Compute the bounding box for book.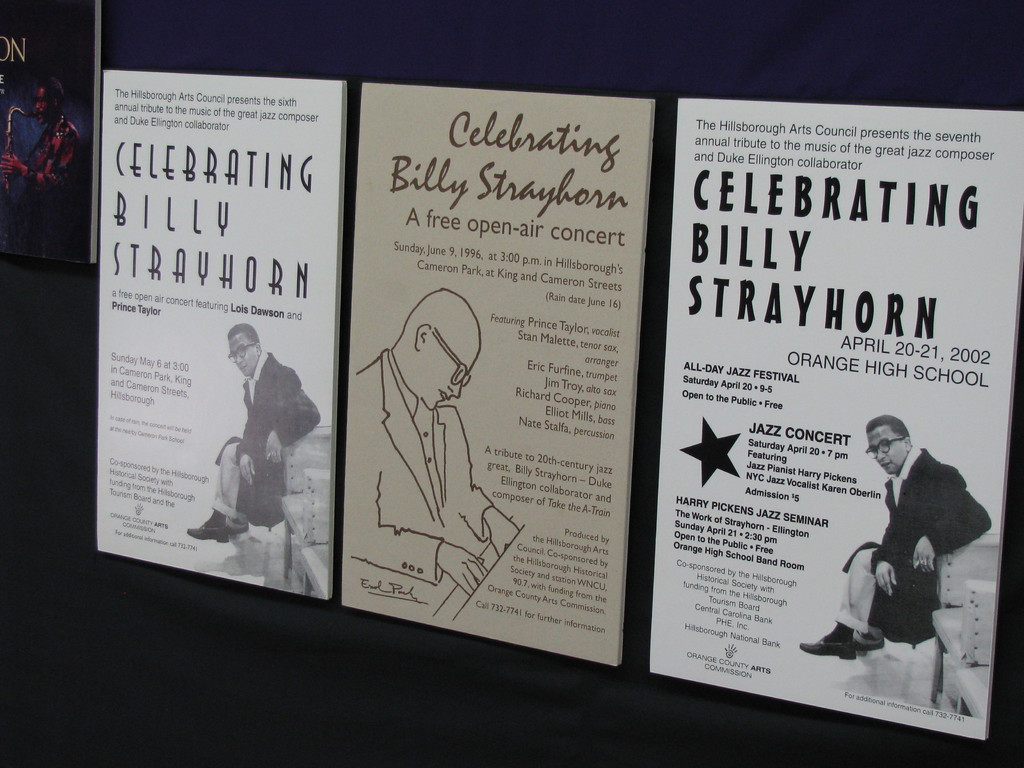
pyautogui.locateOnScreen(0, 0, 102, 264).
